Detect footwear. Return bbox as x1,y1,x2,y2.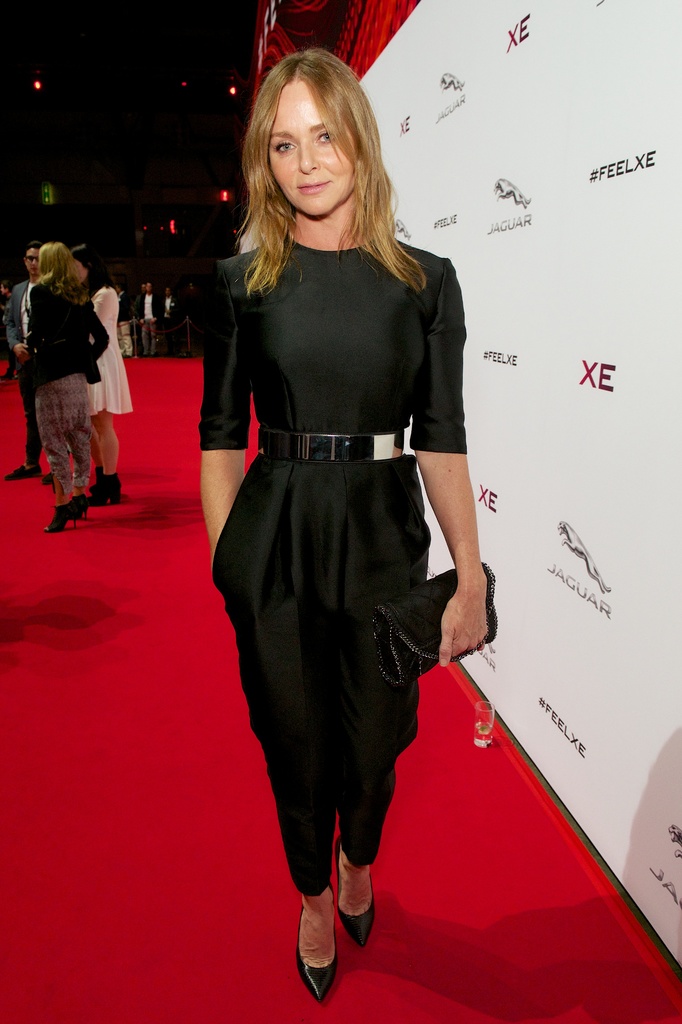
8,458,38,486.
